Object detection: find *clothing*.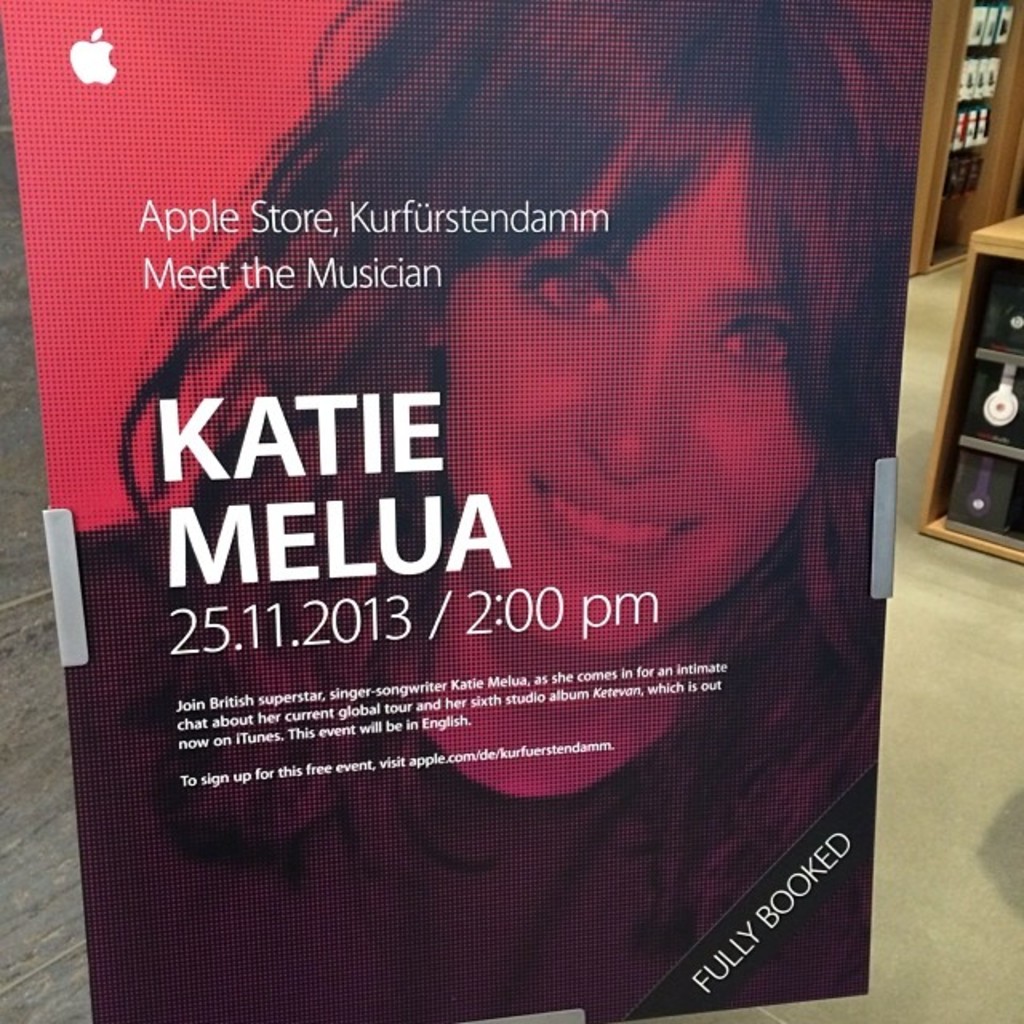
[62,354,880,1022].
